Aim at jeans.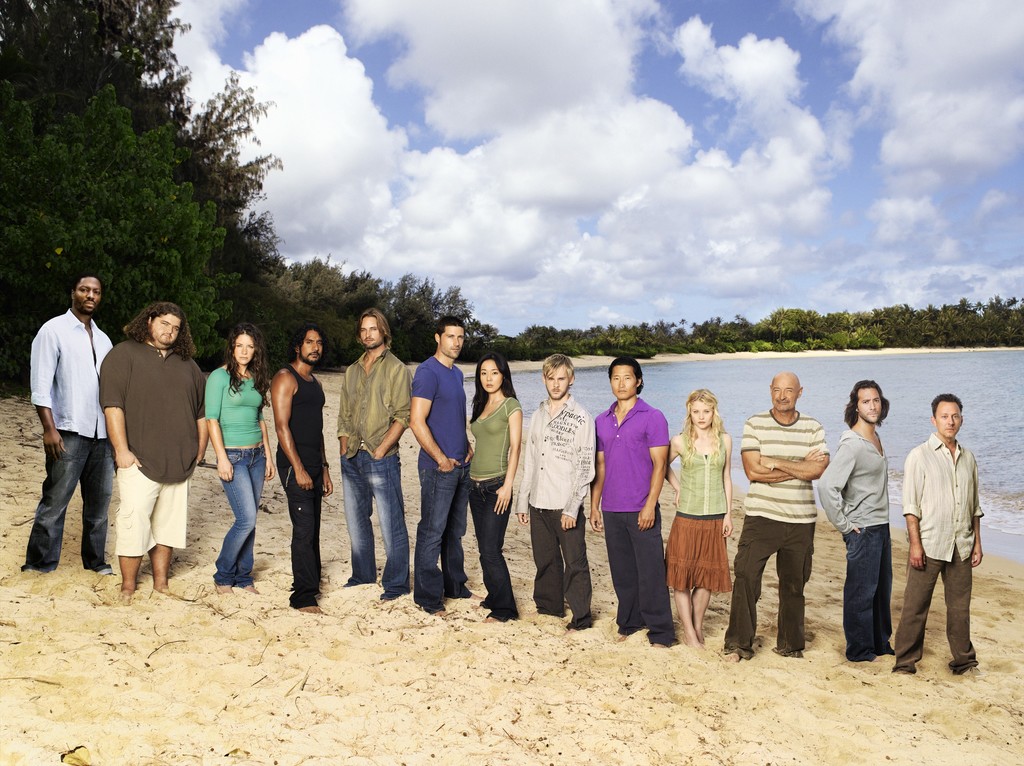
Aimed at 278/467/335/602.
